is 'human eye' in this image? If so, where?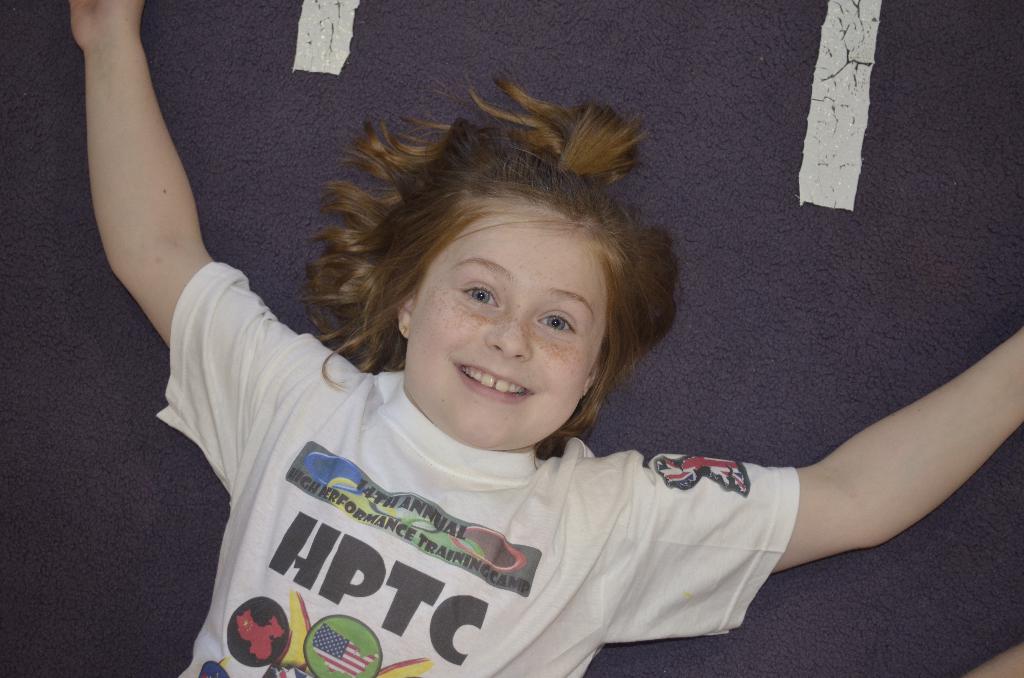
Yes, at (460,282,504,310).
